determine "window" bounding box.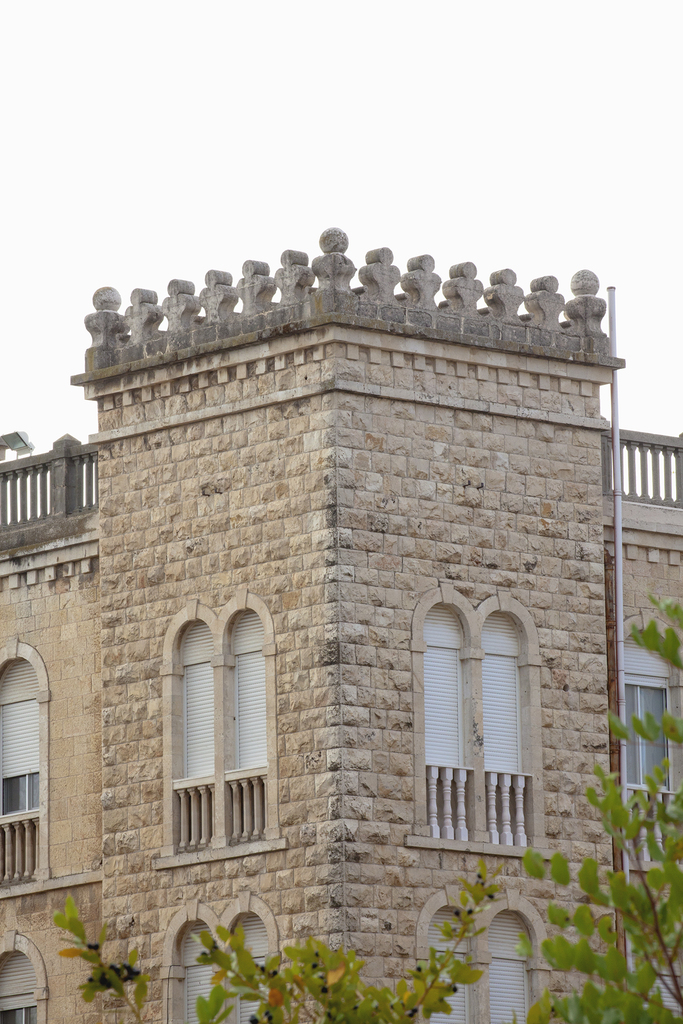
Determined: [0,916,67,1023].
